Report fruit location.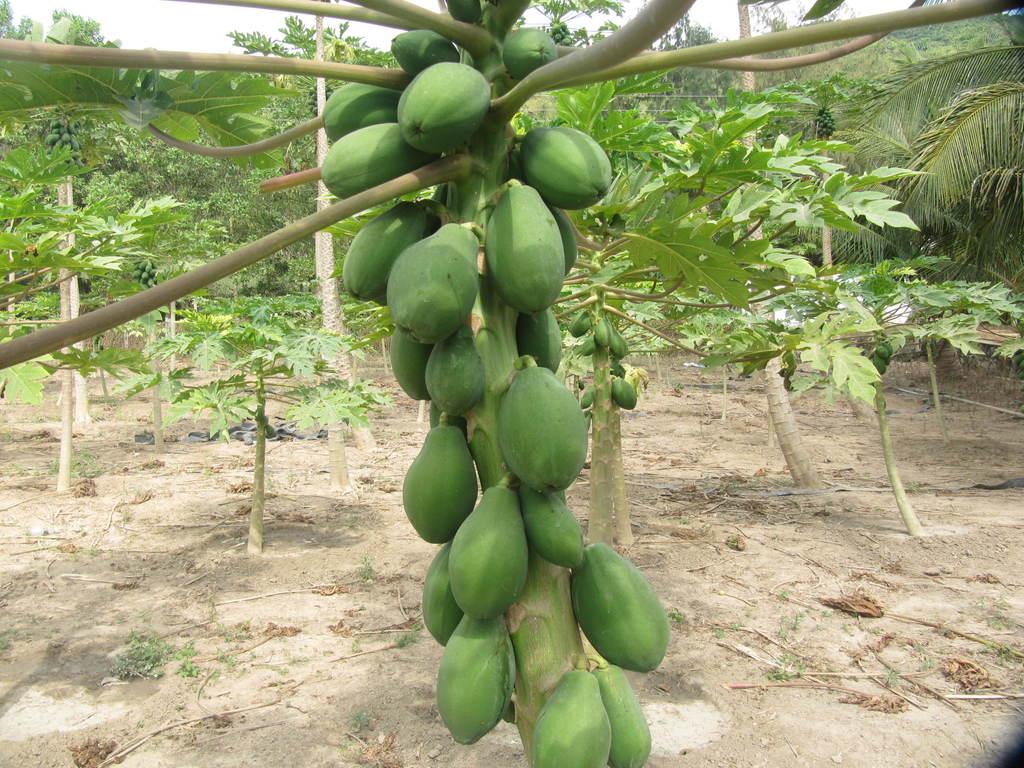
Report: select_region(504, 26, 568, 82).
